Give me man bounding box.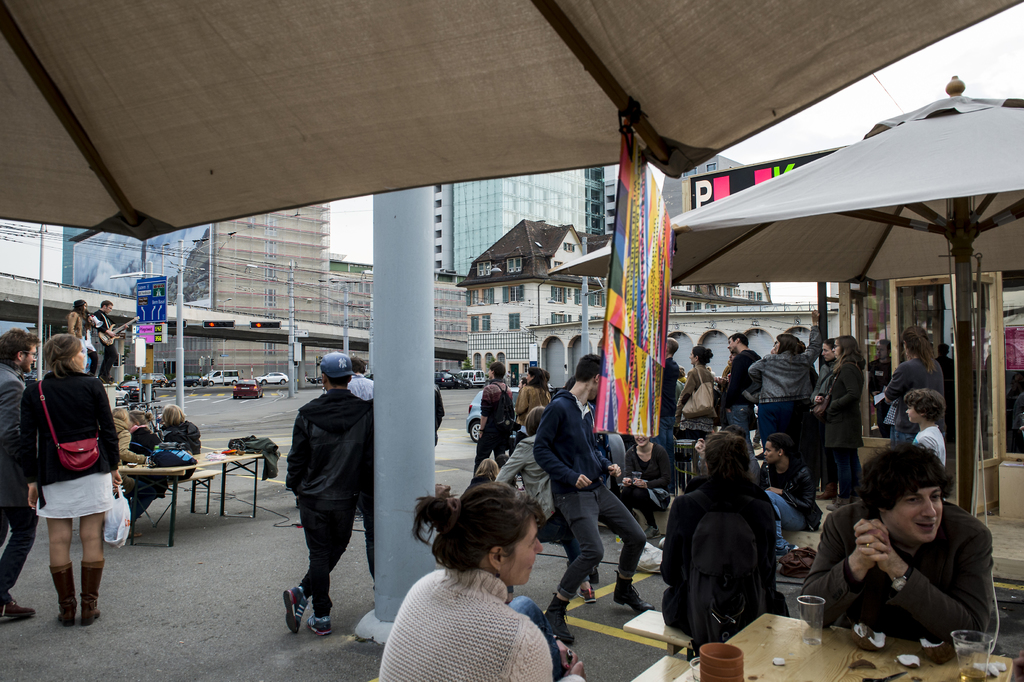
(x1=268, y1=329, x2=384, y2=649).
